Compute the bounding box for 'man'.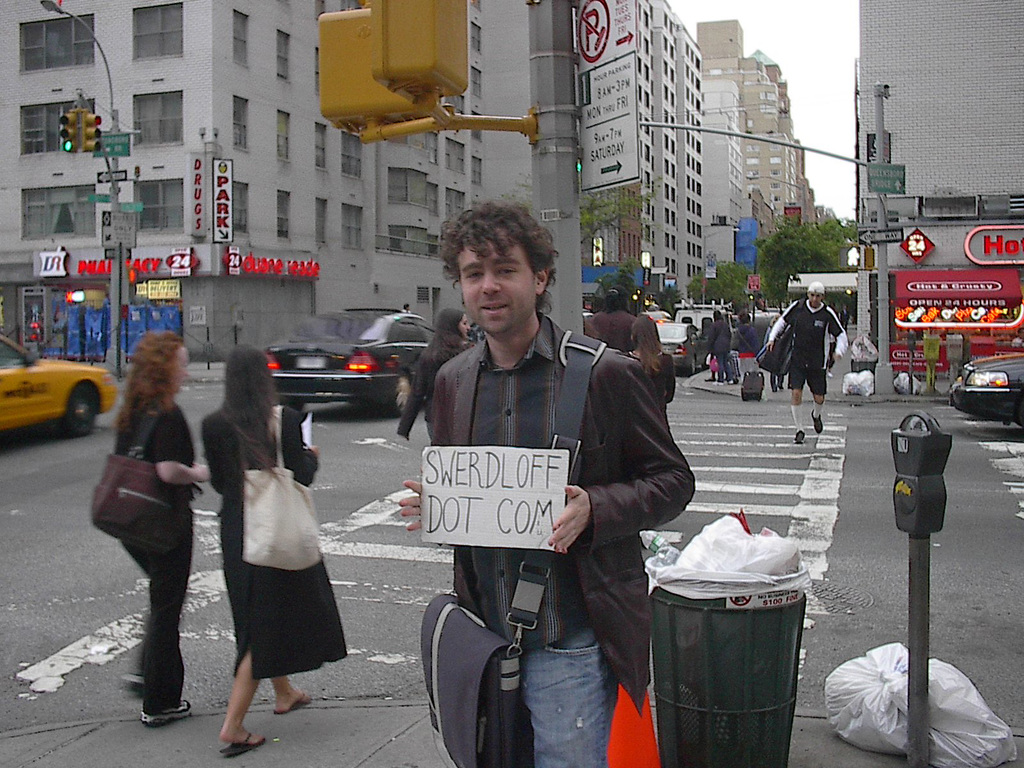
box=[373, 221, 696, 736].
